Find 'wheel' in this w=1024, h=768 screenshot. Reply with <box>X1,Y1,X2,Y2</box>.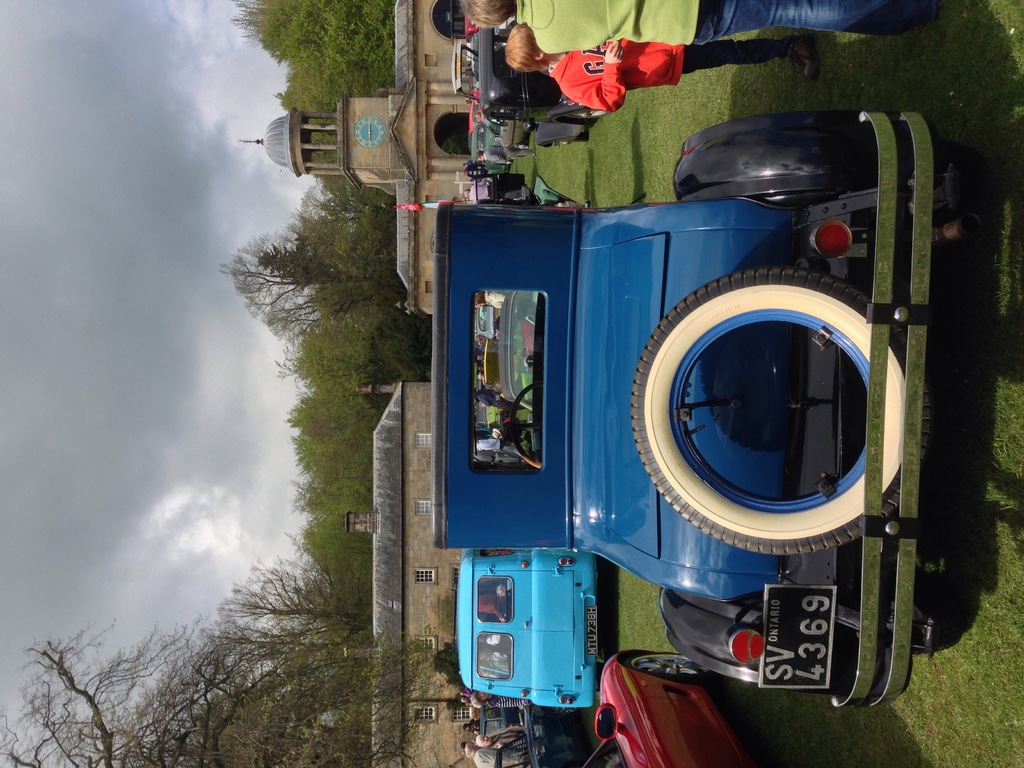
<box>553,134,586,145</box>.
